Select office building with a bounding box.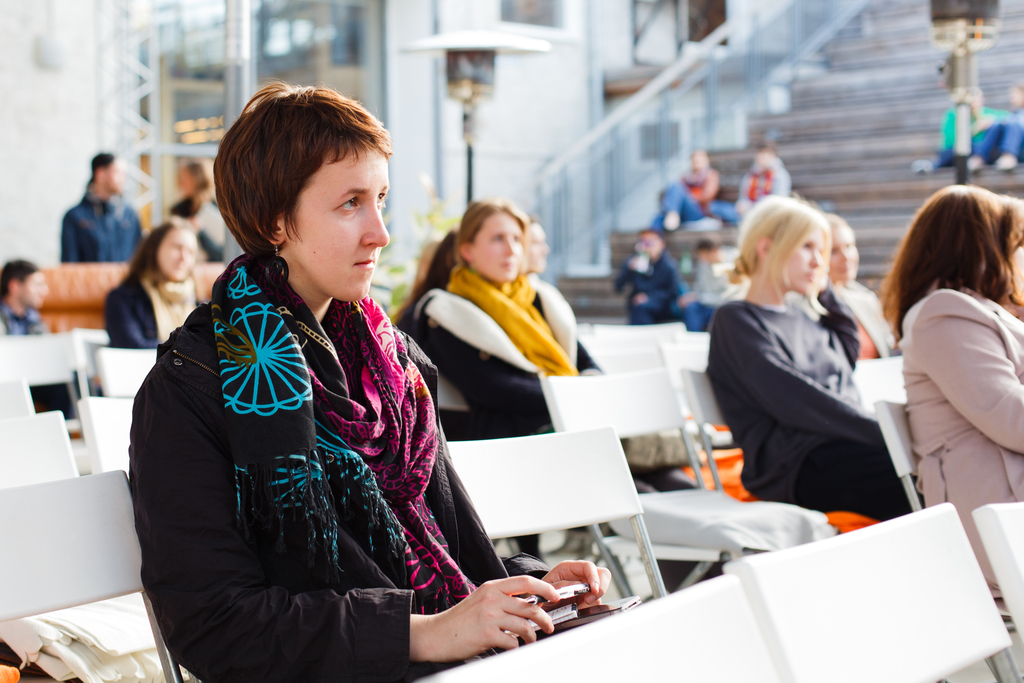
0 0 1023 682.
